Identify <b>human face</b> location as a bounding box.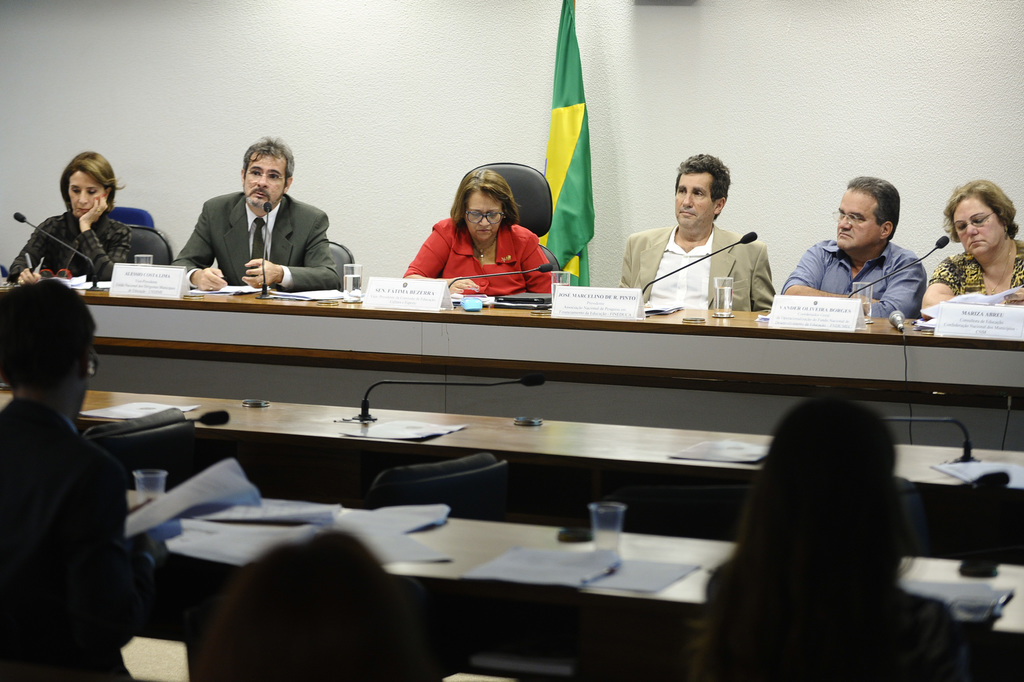
l=952, t=199, r=1001, b=254.
